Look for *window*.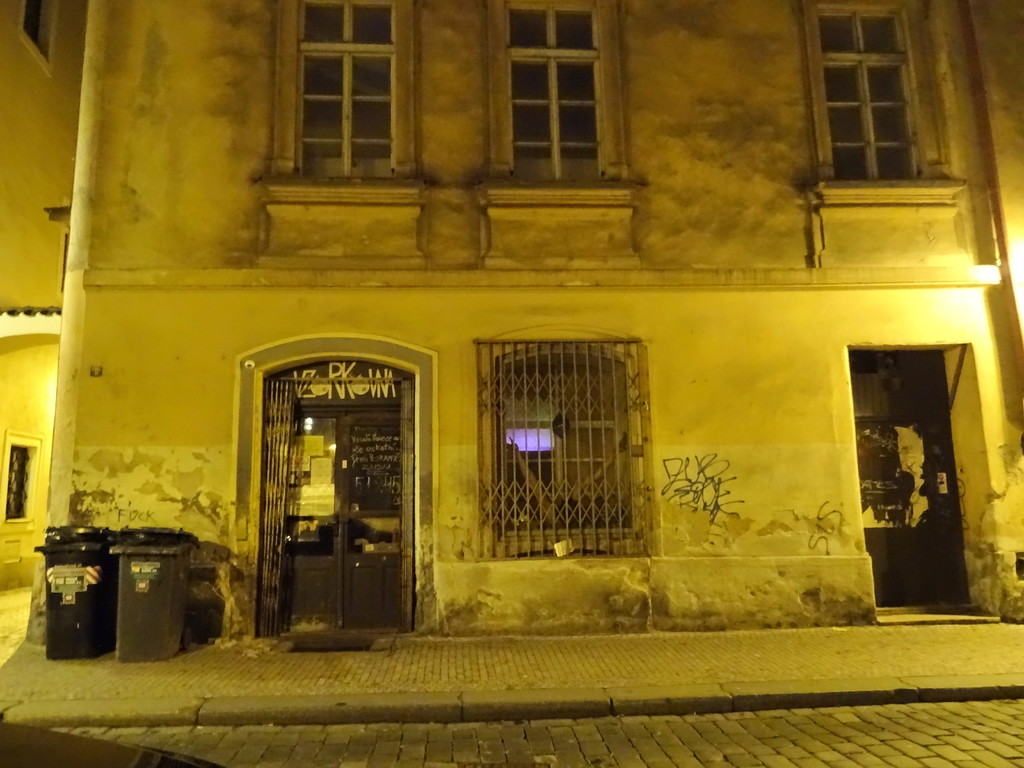
Found: (479, 1, 624, 180).
